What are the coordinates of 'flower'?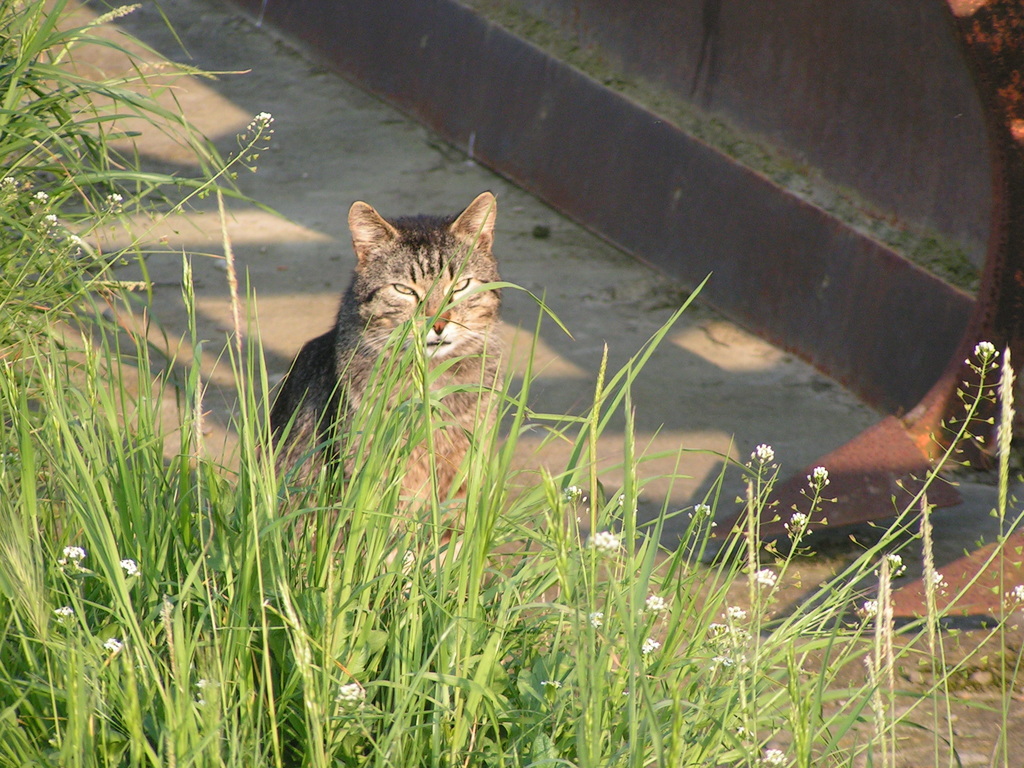
bbox(593, 610, 605, 627).
